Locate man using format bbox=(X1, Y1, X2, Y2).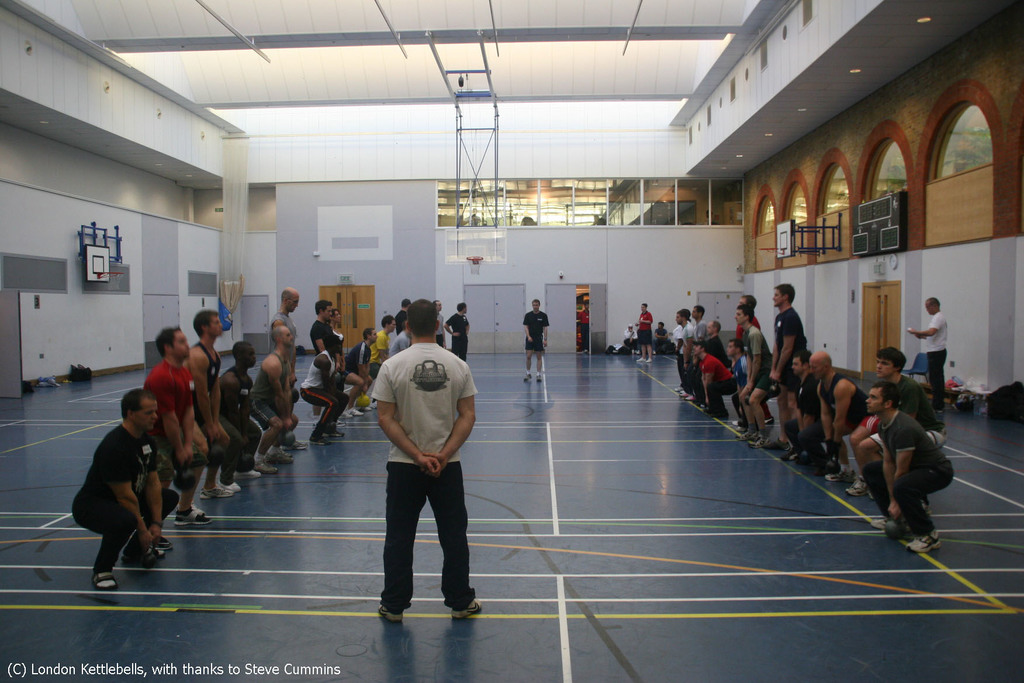
bbox=(72, 386, 180, 592).
